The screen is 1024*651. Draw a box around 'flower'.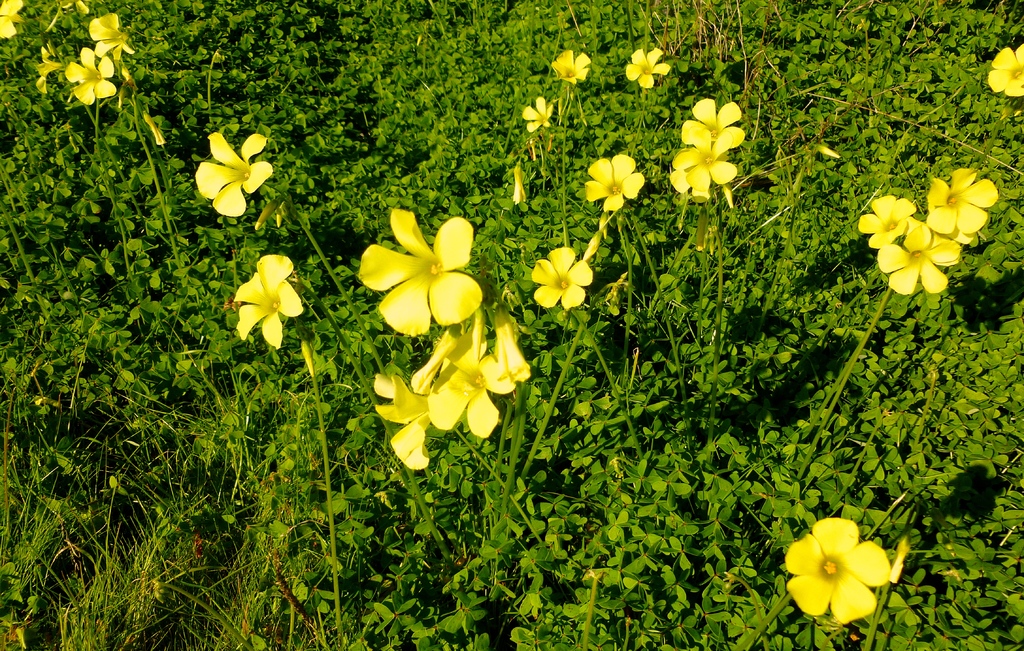
bbox=(625, 44, 673, 94).
